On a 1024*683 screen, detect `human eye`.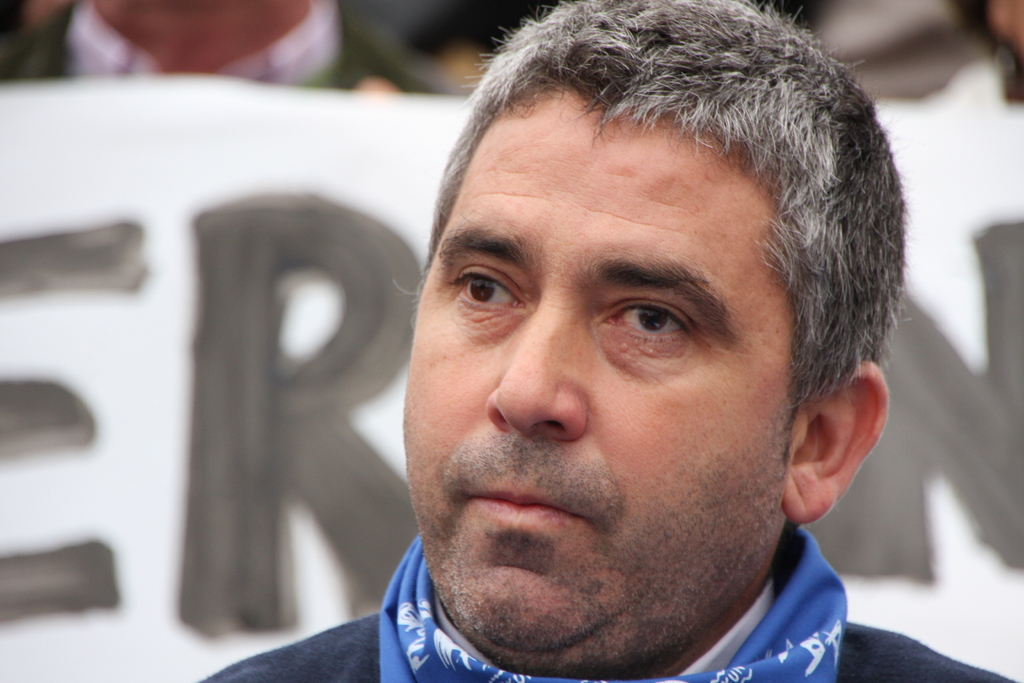
(left=590, top=298, right=698, bottom=359).
